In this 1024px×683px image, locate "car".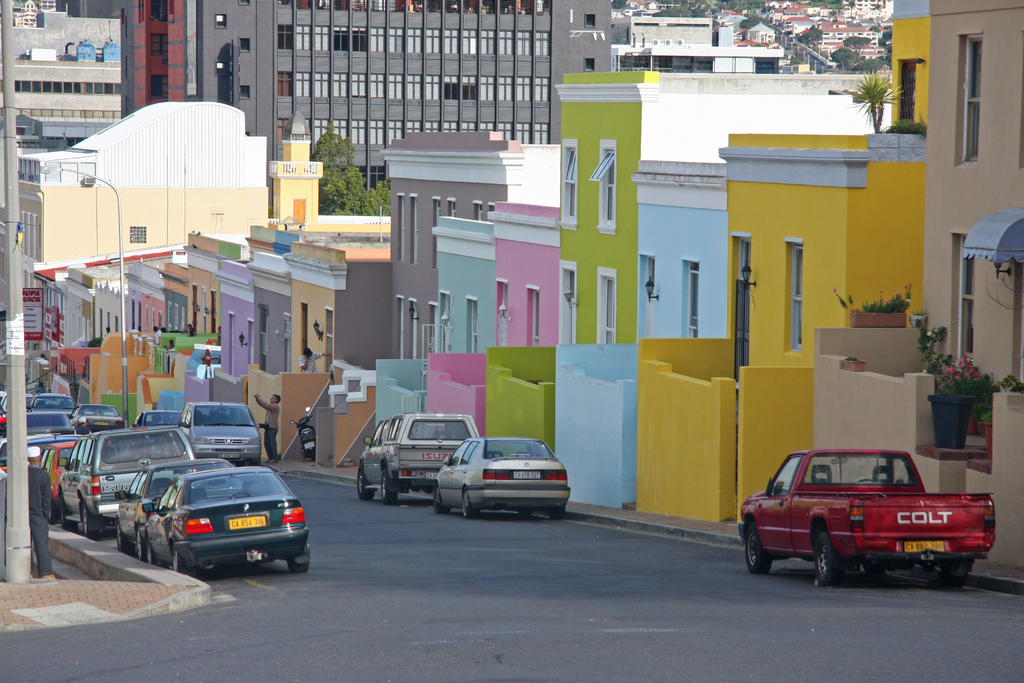
Bounding box: l=434, t=436, r=573, b=522.
